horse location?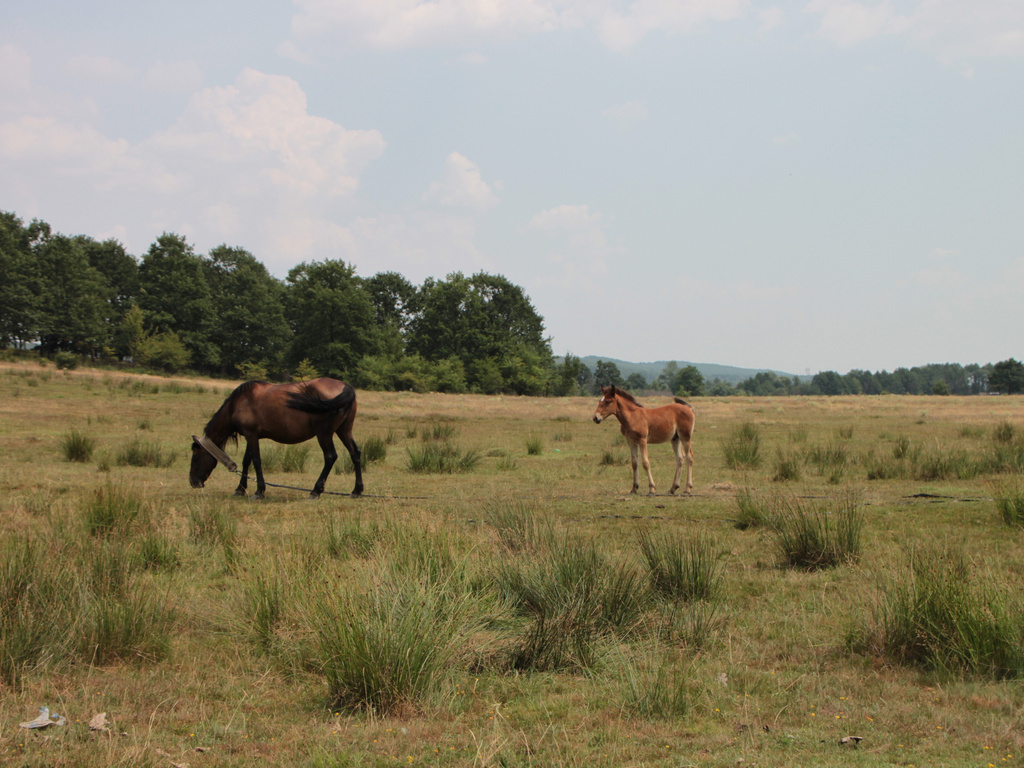
184, 373, 367, 500
